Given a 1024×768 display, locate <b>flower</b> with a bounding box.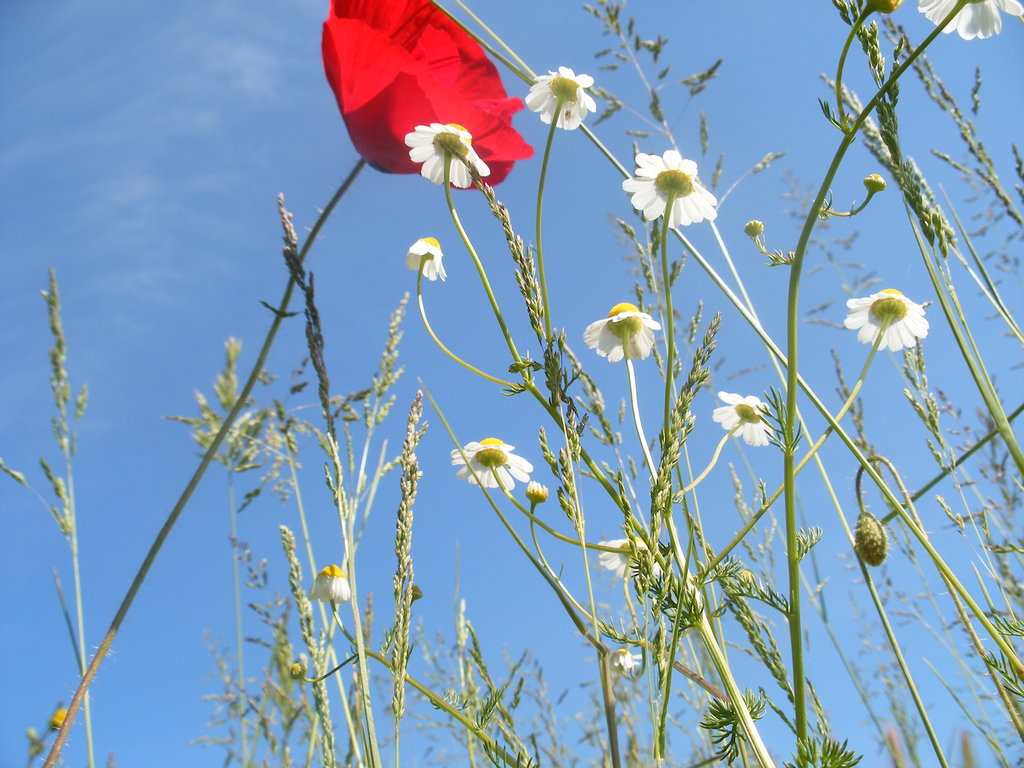
Located: [x1=313, y1=559, x2=353, y2=602].
